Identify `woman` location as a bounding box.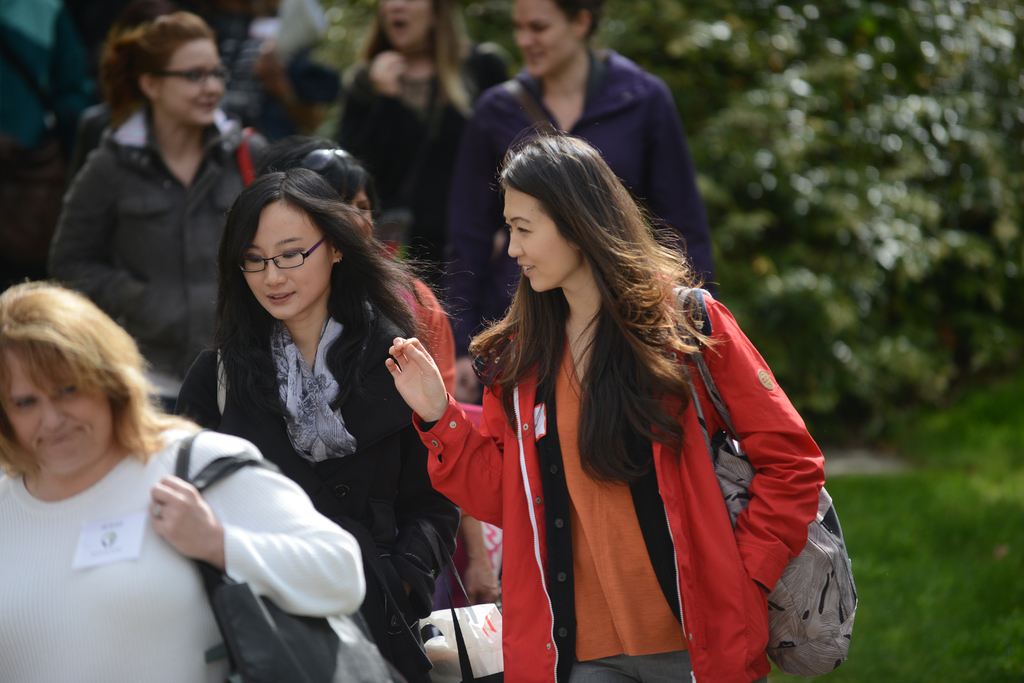
select_region(446, 0, 729, 409).
